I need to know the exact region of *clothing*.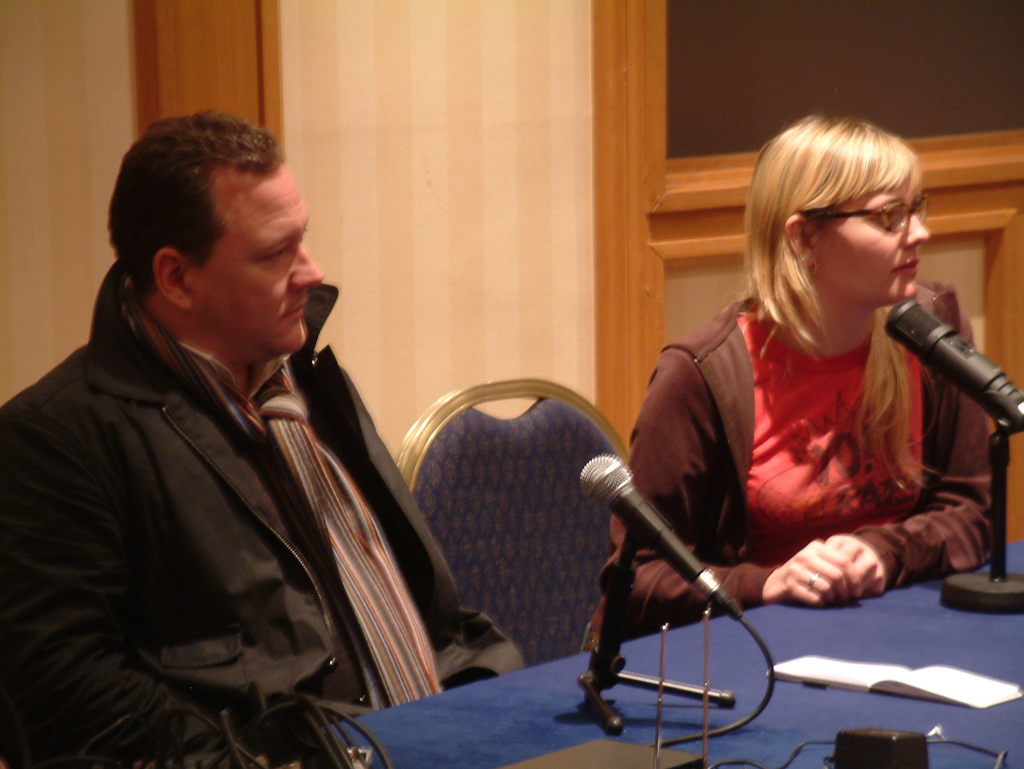
Region: left=612, top=287, right=1009, bottom=628.
